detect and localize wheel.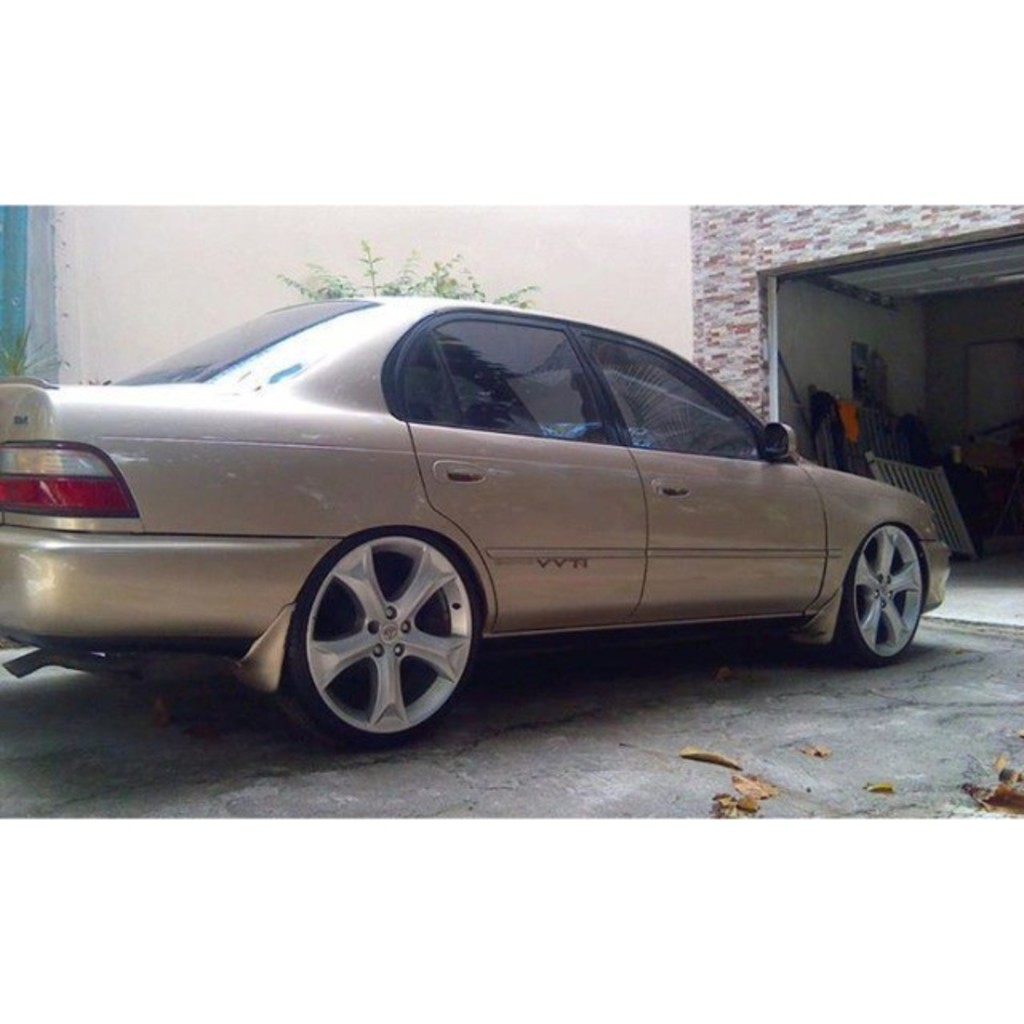
Localized at [827,523,930,664].
